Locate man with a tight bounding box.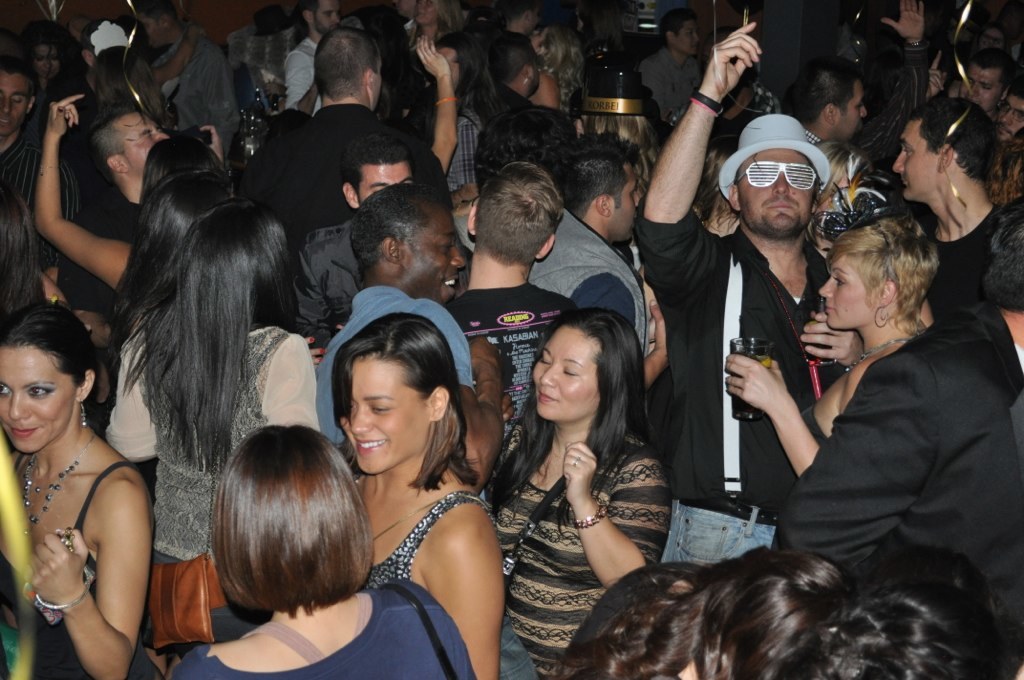
(left=630, top=8, right=686, bottom=119).
